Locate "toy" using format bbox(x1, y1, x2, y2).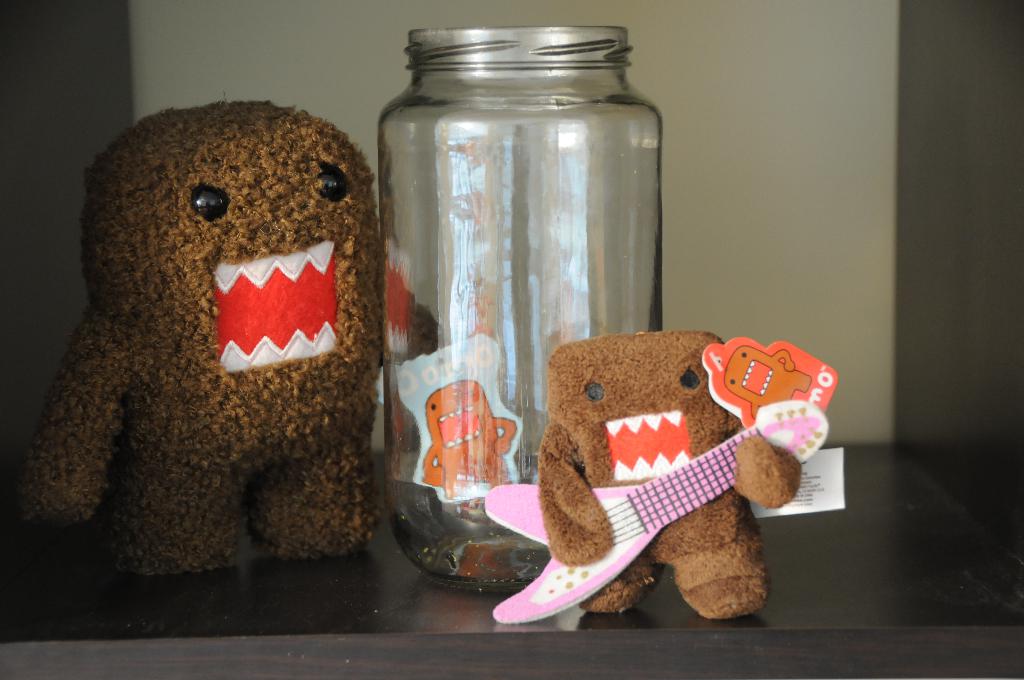
bbox(538, 331, 800, 621).
